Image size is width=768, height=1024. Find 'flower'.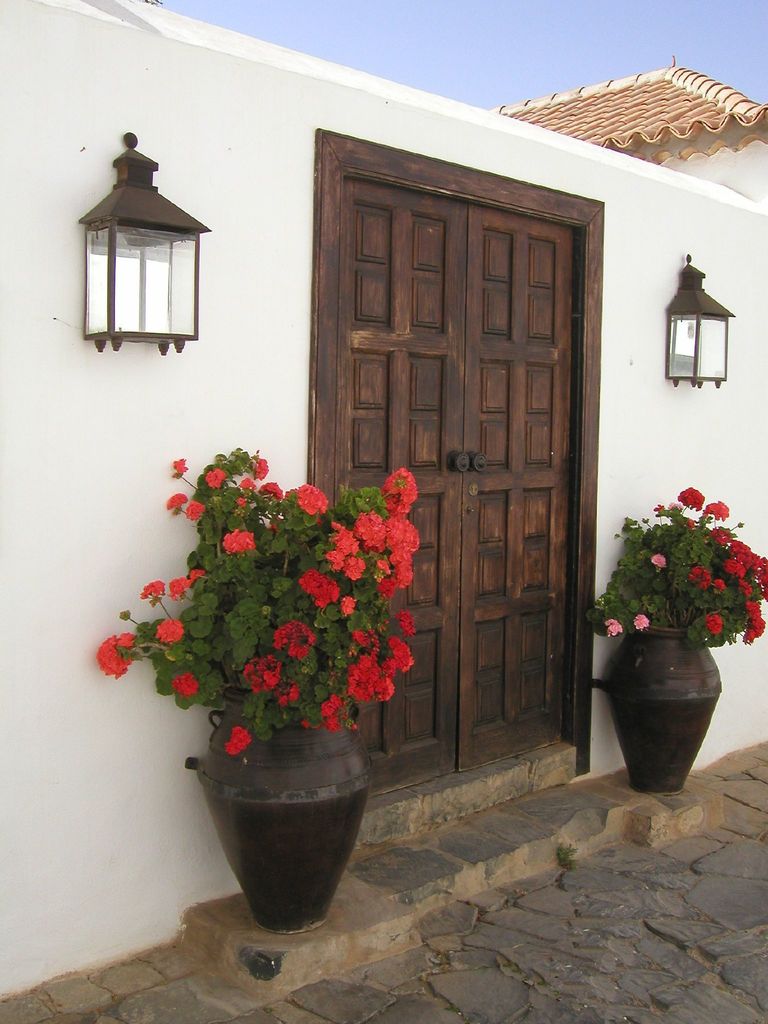
left=705, top=495, right=733, bottom=522.
